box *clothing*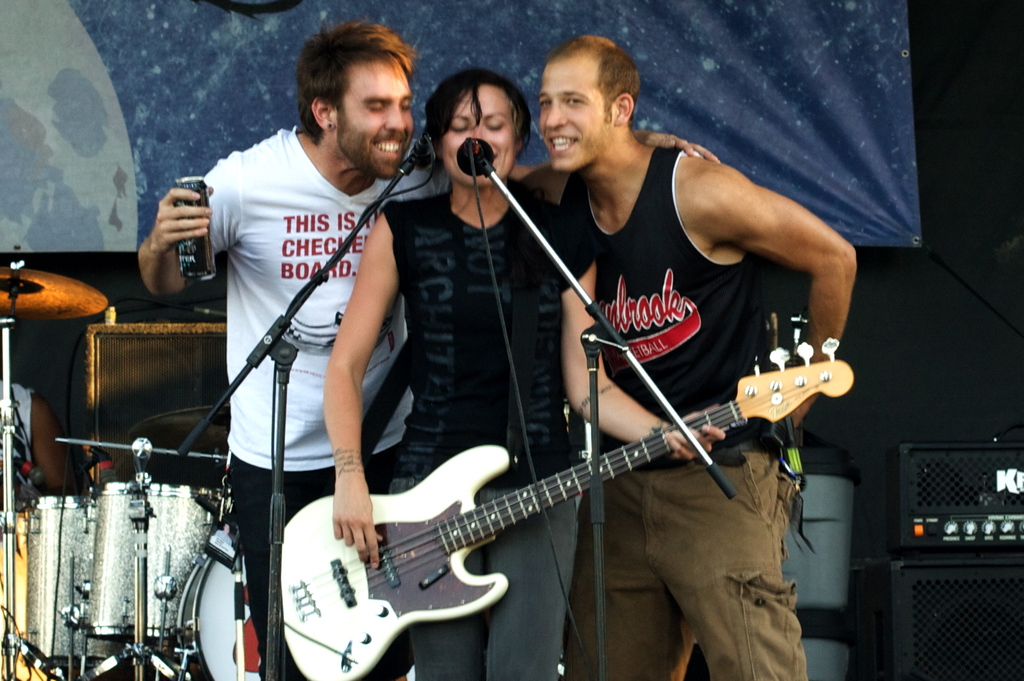
<region>392, 183, 589, 677</region>
